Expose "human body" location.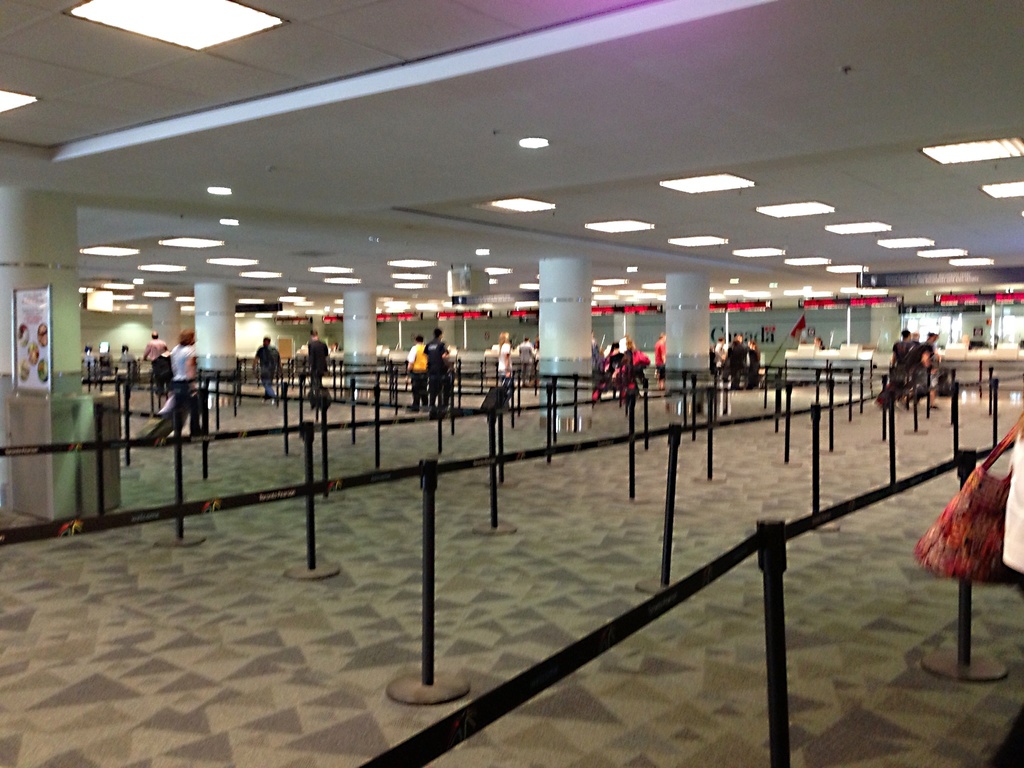
Exposed at [252, 342, 285, 404].
